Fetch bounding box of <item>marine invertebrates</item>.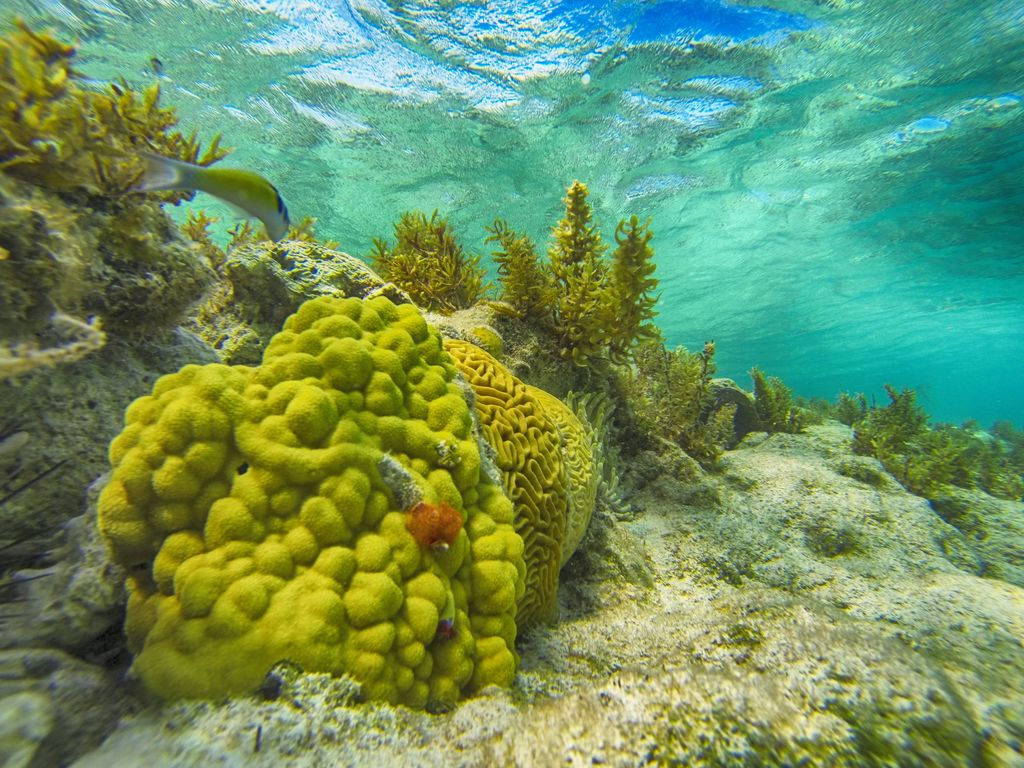
Bbox: x1=554 y1=369 x2=661 y2=580.
